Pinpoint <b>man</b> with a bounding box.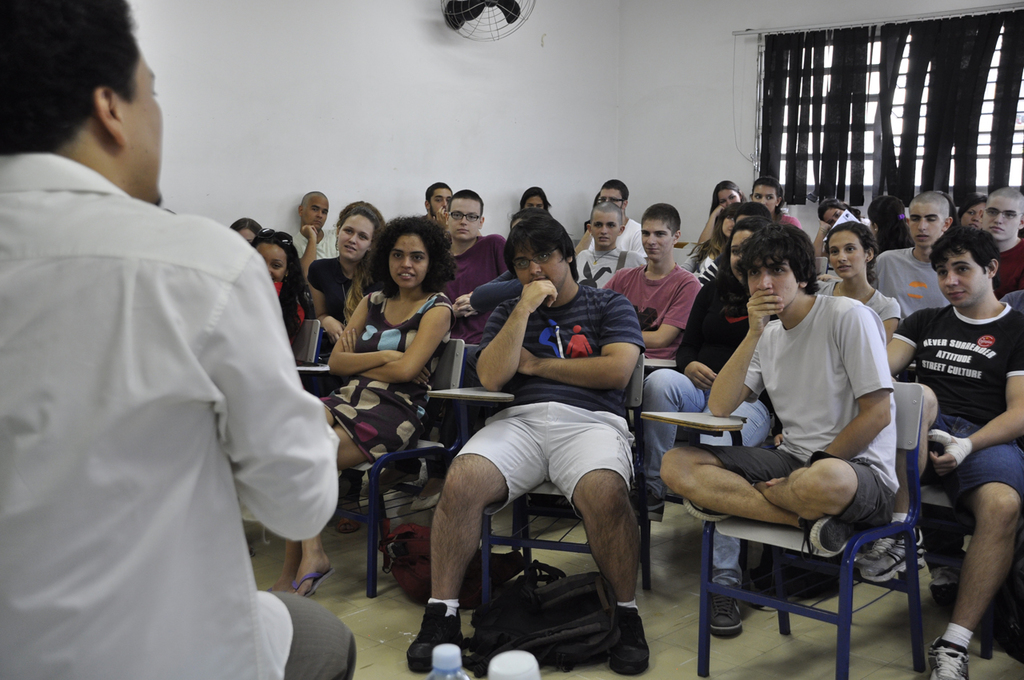
882 222 1023 679.
